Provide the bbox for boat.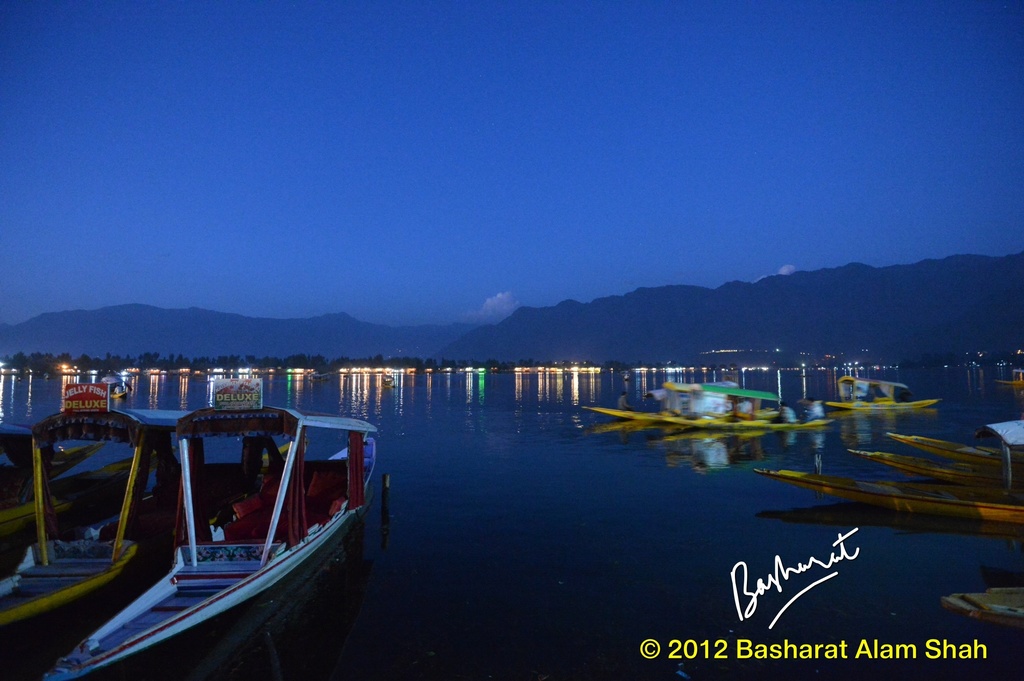
bbox=[797, 372, 934, 410].
